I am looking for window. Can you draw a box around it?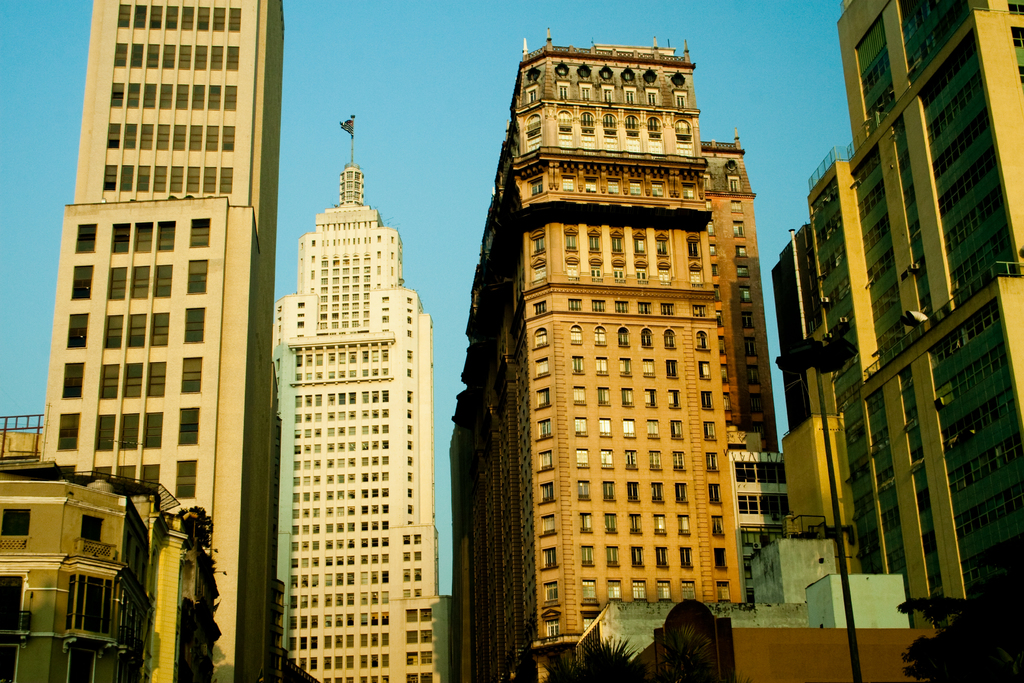
Sure, the bounding box is rect(94, 467, 113, 483).
